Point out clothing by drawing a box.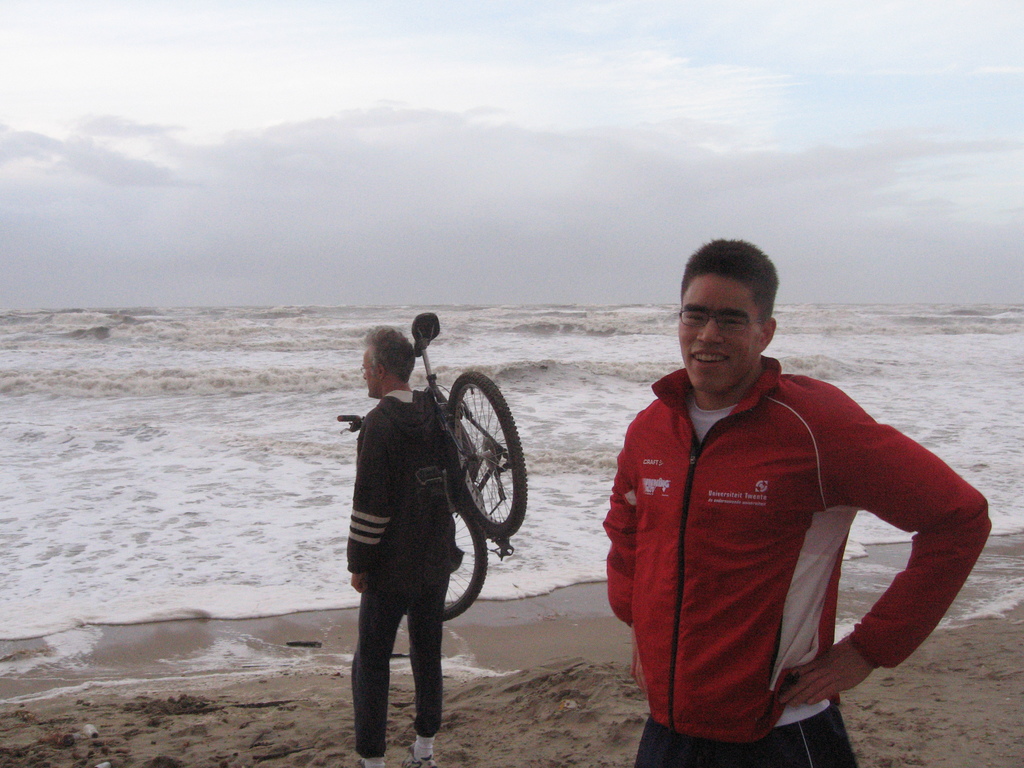
rect(348, 388, 464, 756).
